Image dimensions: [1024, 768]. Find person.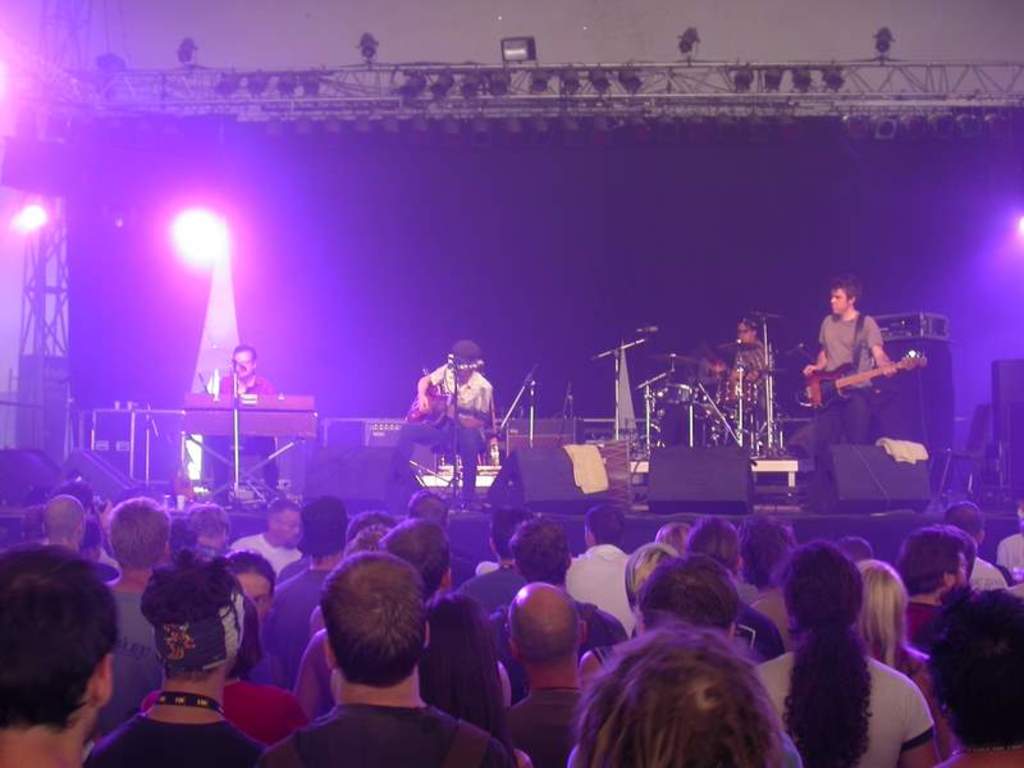
bbox=(207, 339, 296, 507).
